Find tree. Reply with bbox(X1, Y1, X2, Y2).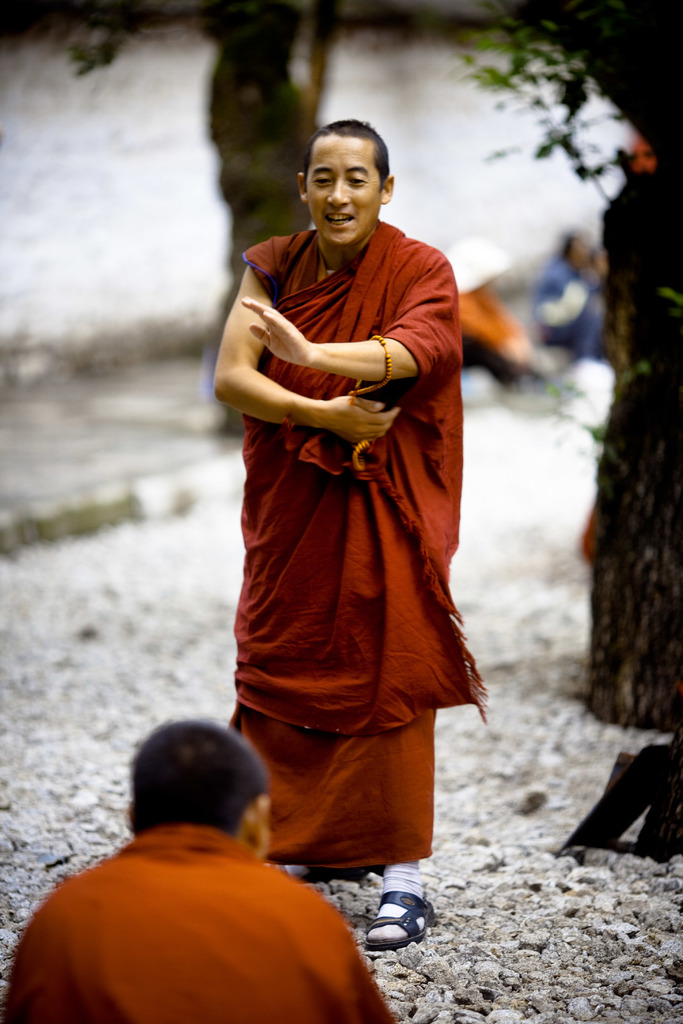
bbox(474, 8, 682, 777).
